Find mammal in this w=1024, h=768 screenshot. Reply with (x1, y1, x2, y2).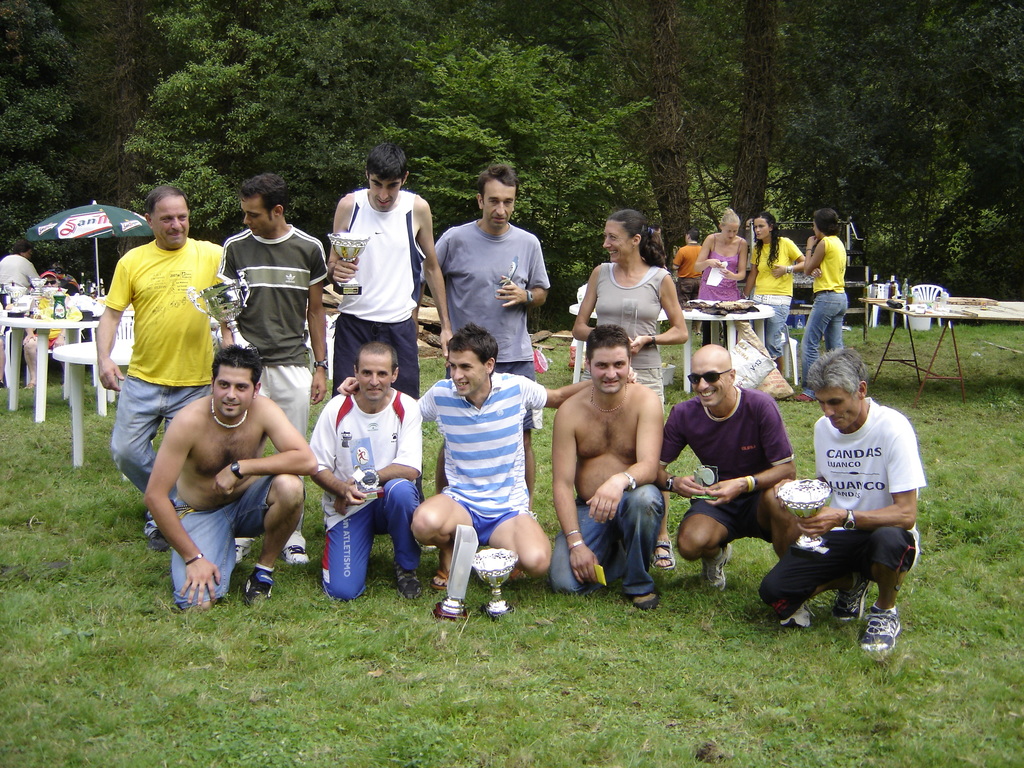
(53, 264, 78, 289).
